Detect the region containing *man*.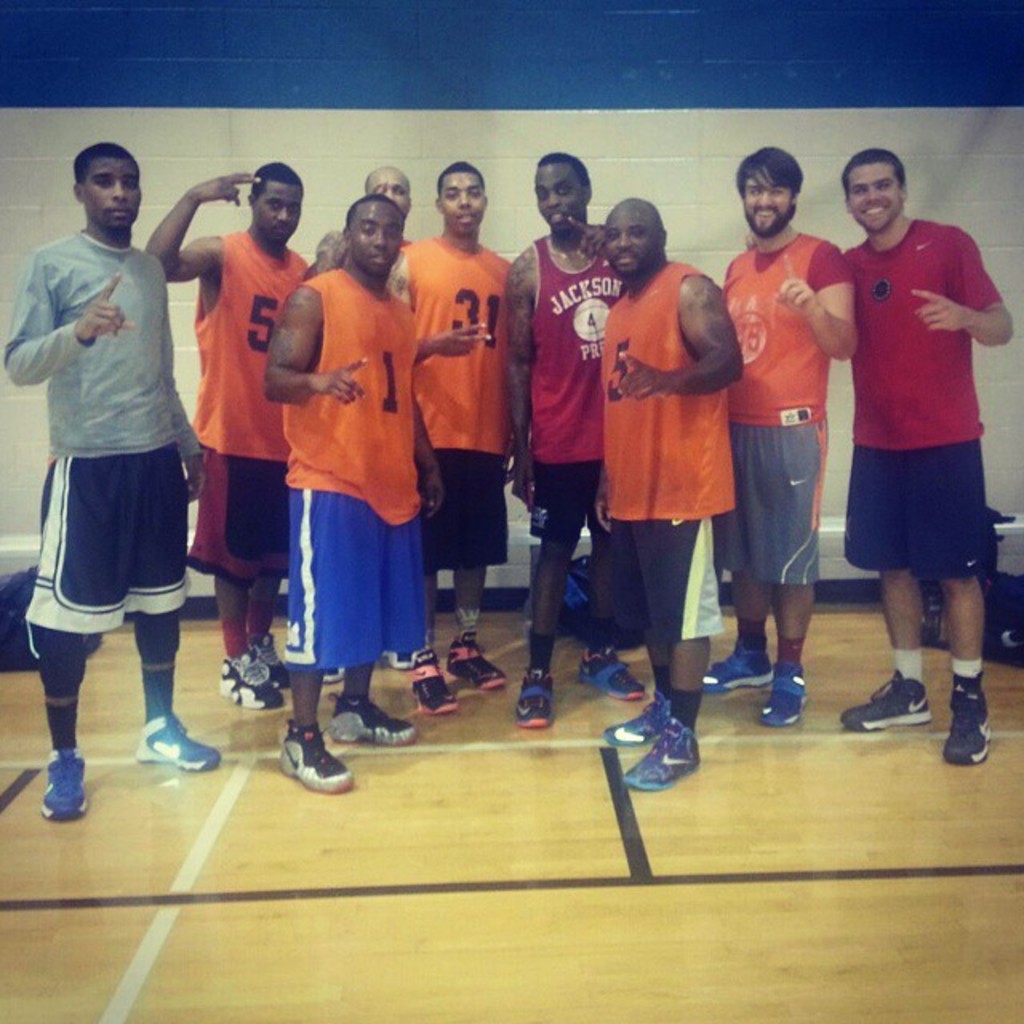
(x1=698, y1=147, x2=853, y2=730).
